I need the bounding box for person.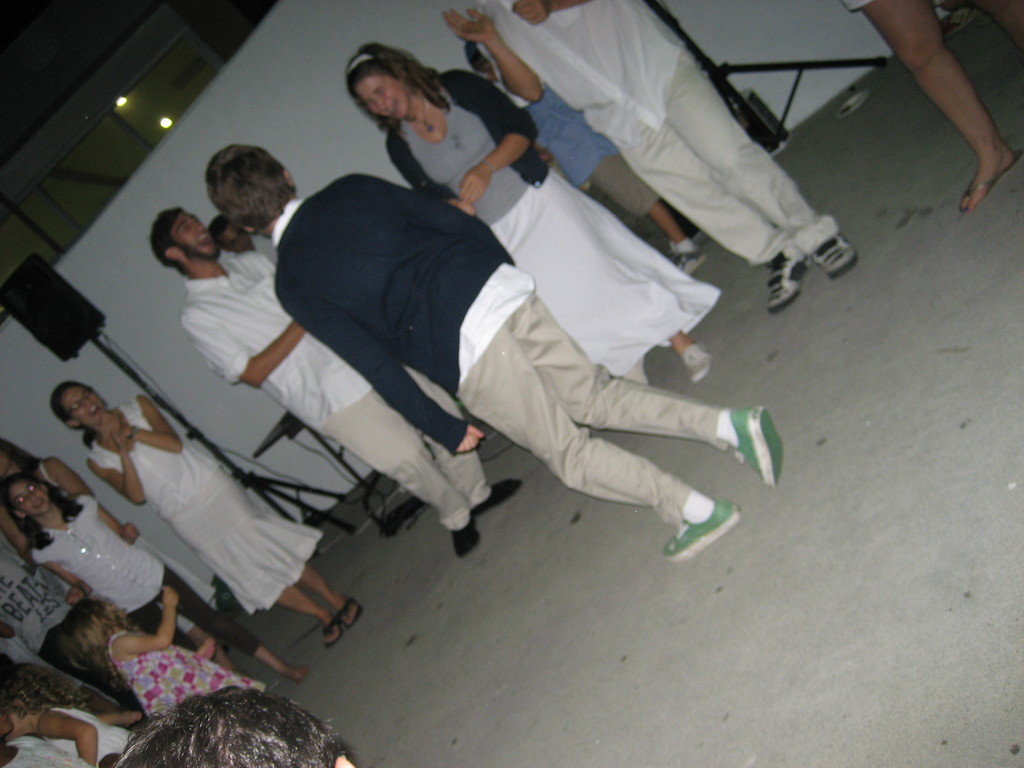
Here it is: [0,736,86,767].
